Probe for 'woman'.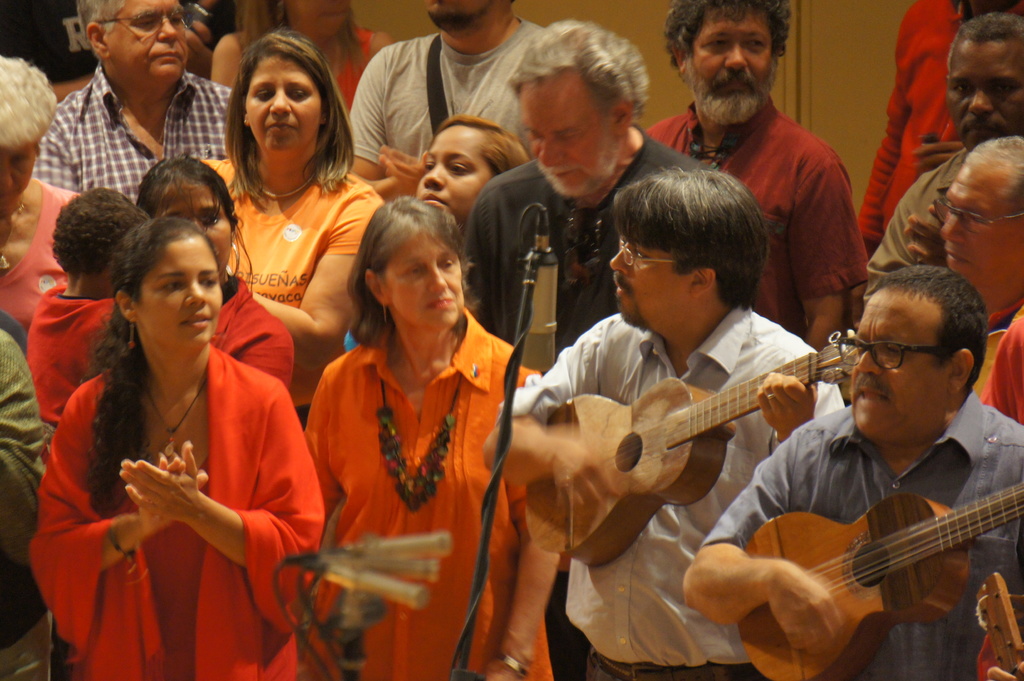
Probe result: box=[415, 112, 531, 249].
